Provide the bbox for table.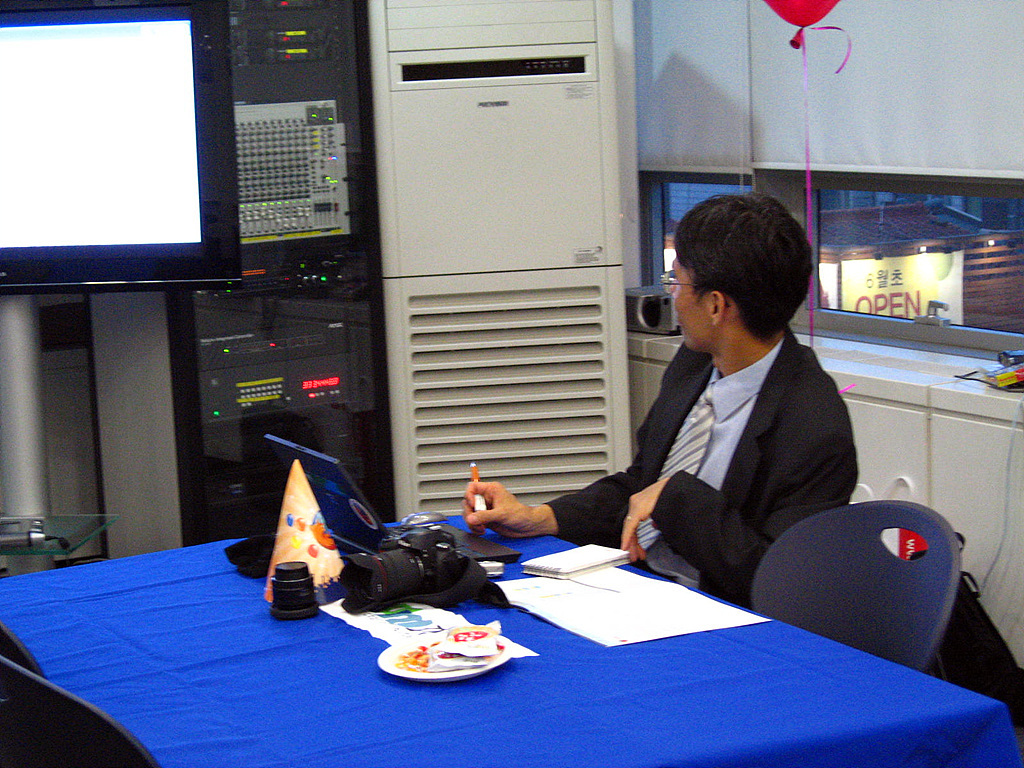
[180,529,1013,763].
